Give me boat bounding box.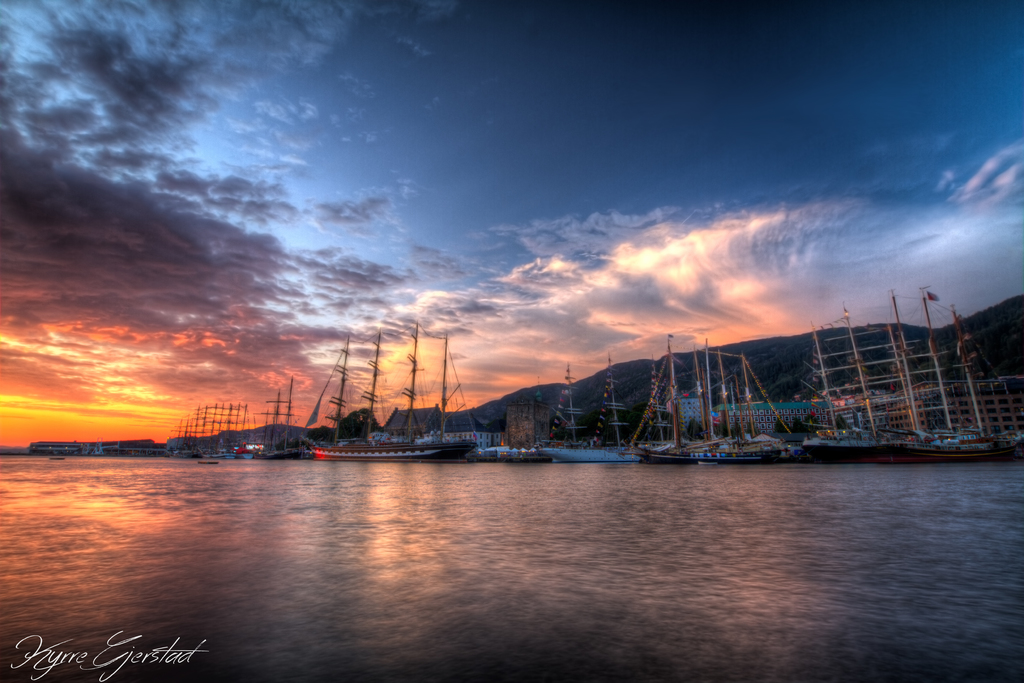
bbox=[495, 443, 553, 465].
